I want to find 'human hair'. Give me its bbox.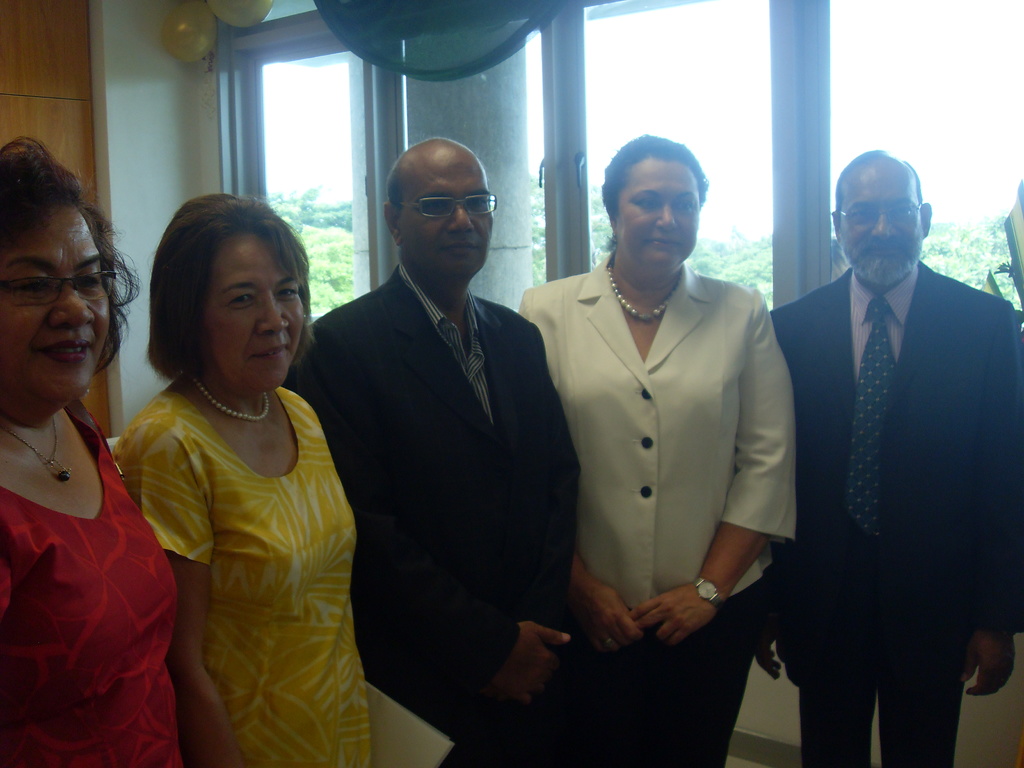
left=0, top=134, right=134, bottom=408.
